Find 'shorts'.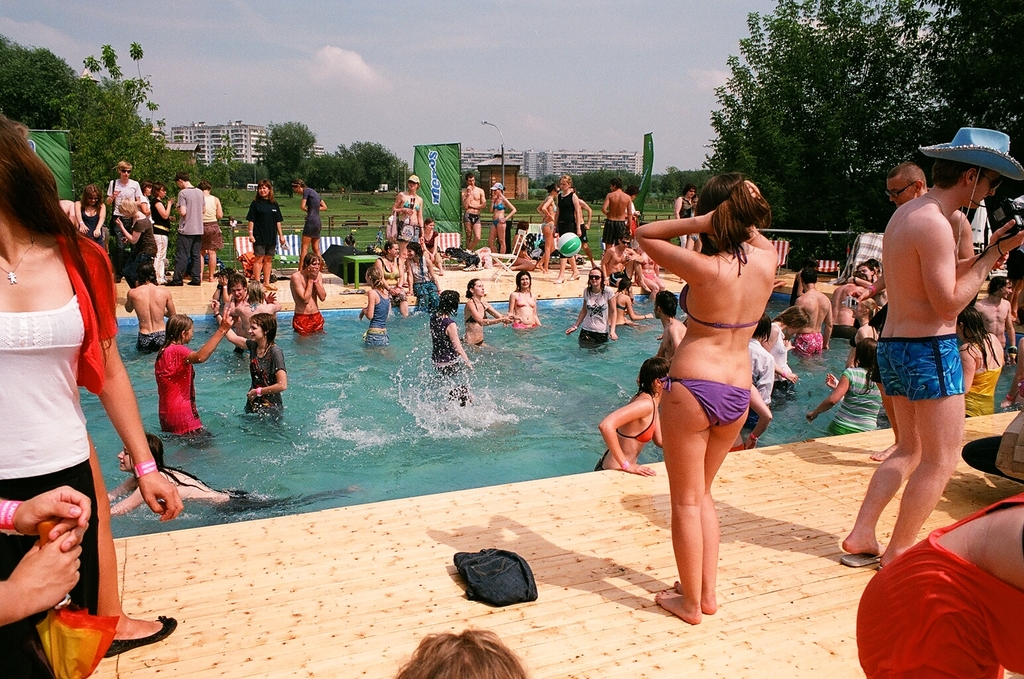
detection(290, 313, 322, 336).
